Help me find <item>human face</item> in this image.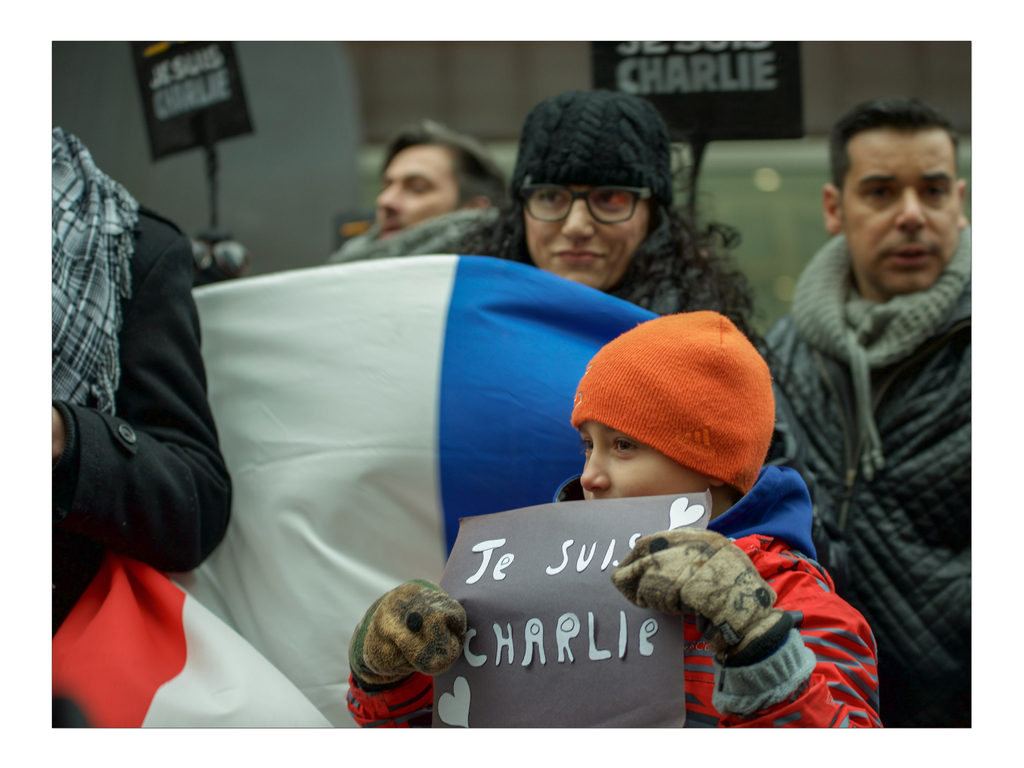
Found it: locate(579, 417, 723, 515).
